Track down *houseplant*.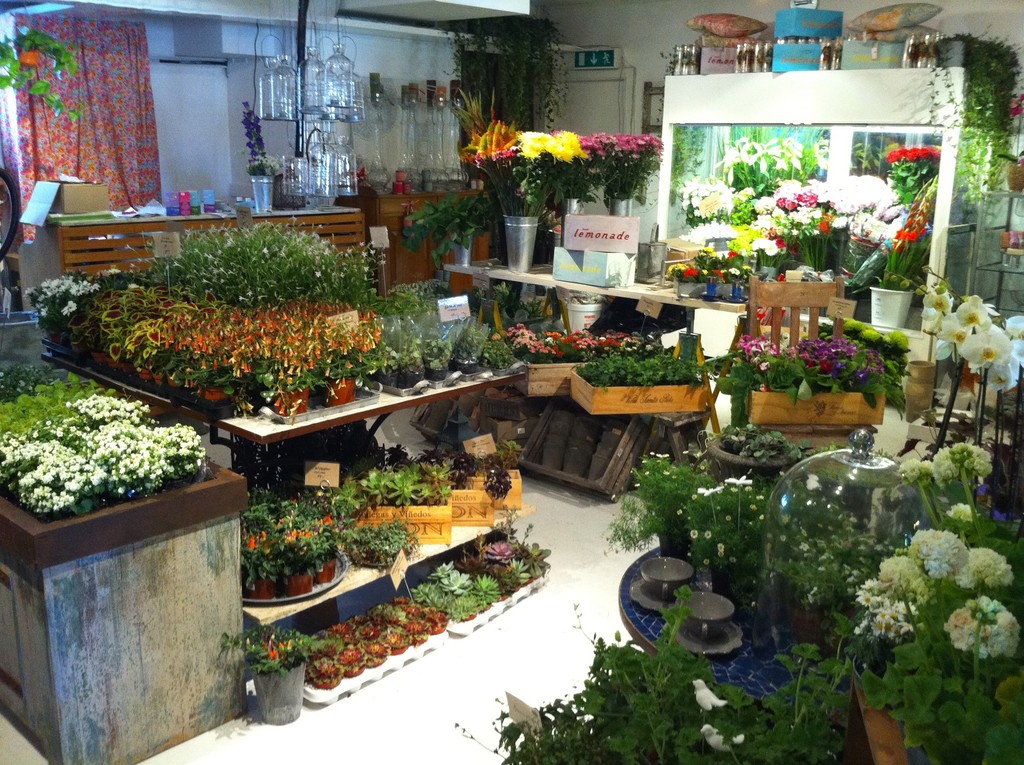
Tracked to region(701, 335, 911, 431).
